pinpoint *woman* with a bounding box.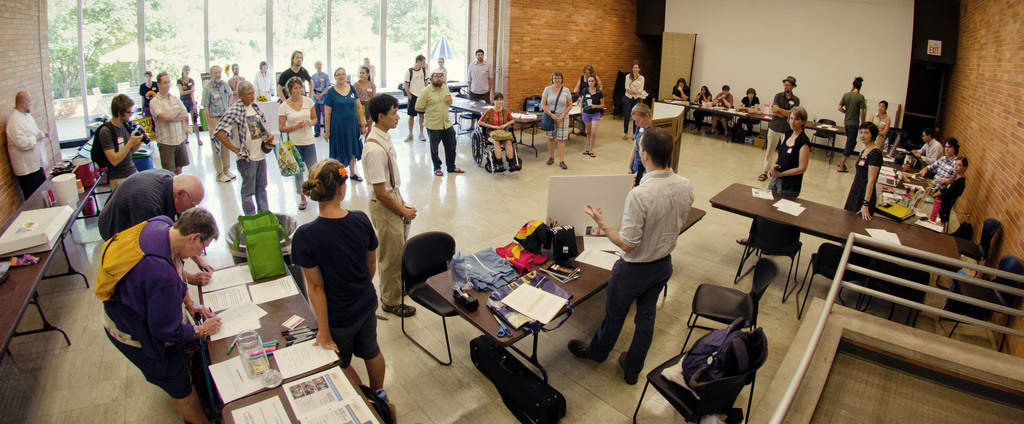
<box>280,140,385,402</box>.
